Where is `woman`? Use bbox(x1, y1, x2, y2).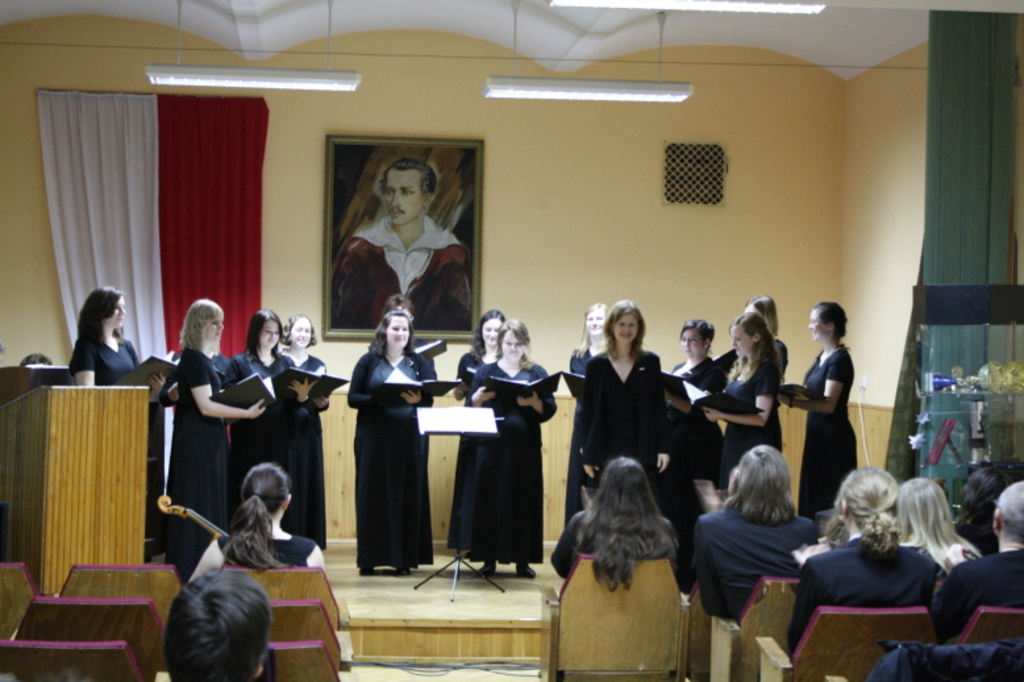
bbox(745, 295, 790, 406).
